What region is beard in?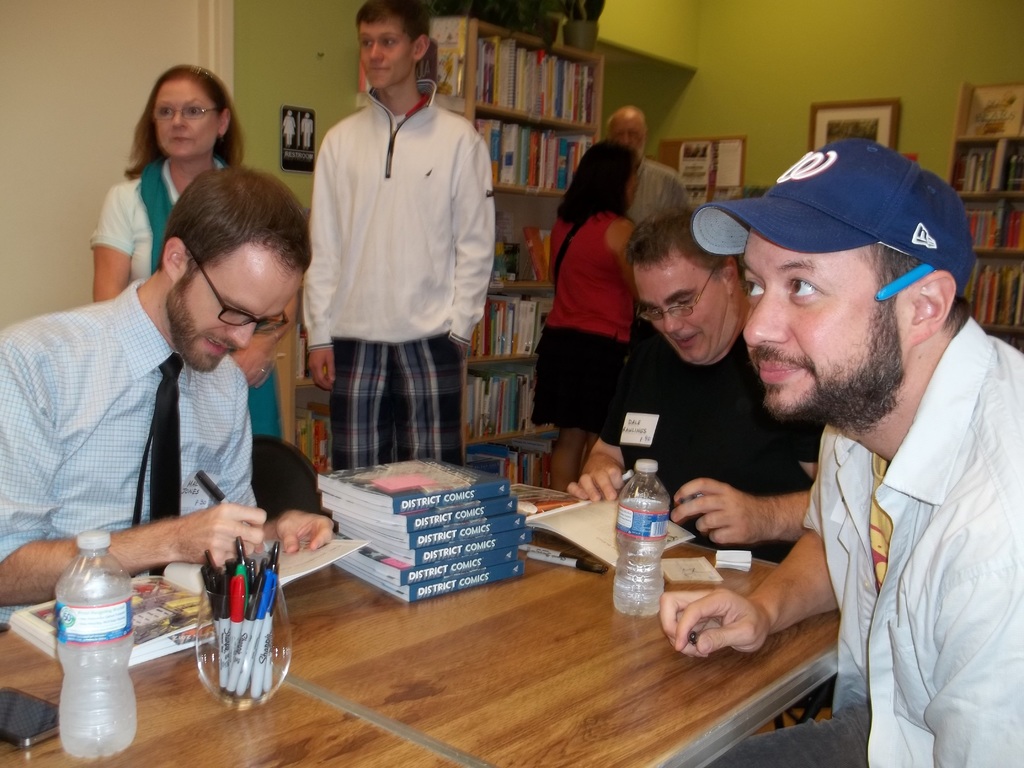
(x1=758, y1=296, x2=905, y2=430).
